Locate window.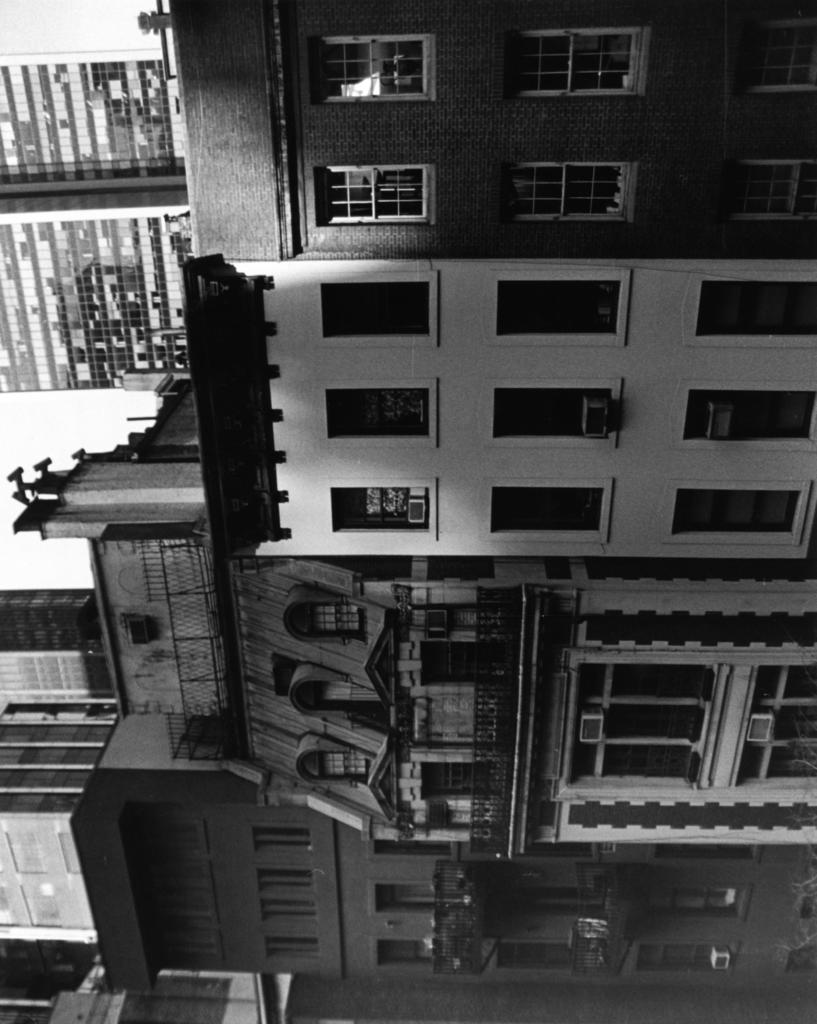
Bounding box: {"left": 497, "top": 392, "right": 606, "bottom": 449}.
